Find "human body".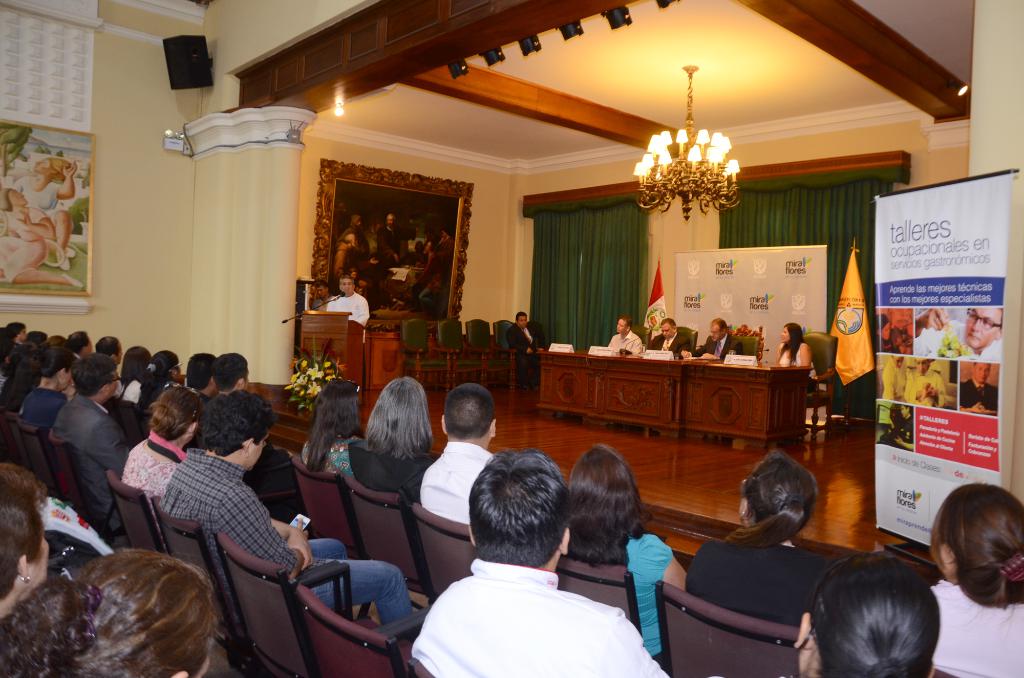
region(649, 323, 691, 358).
